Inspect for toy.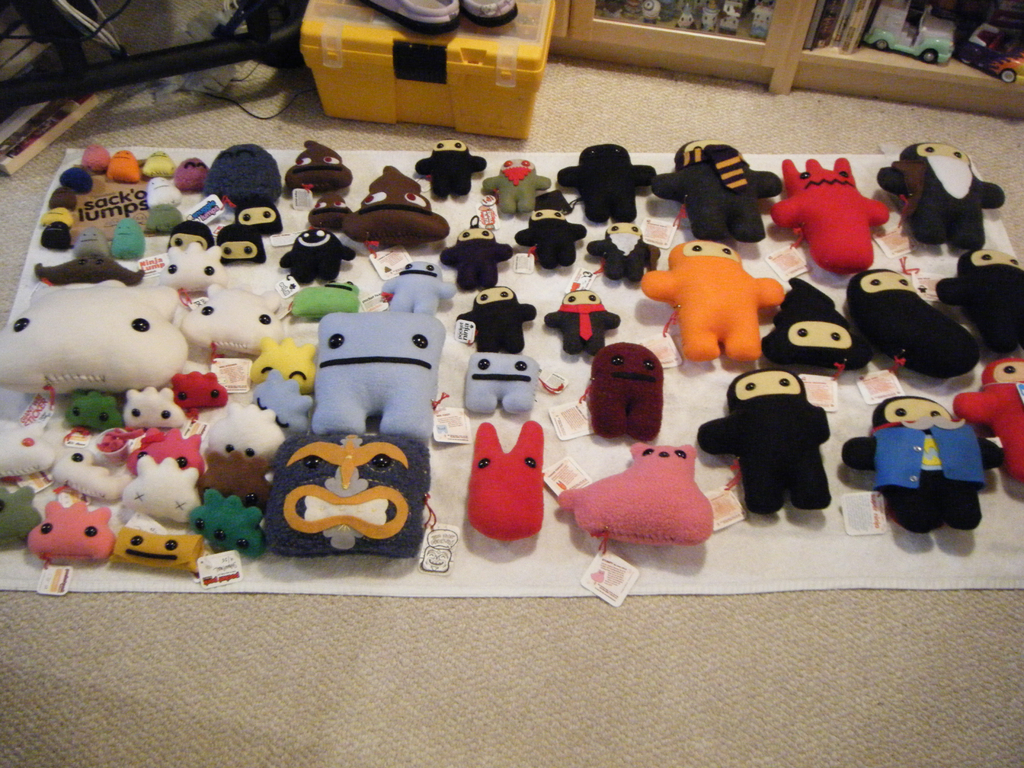
Inspection: (182, 287, 277, 360).
